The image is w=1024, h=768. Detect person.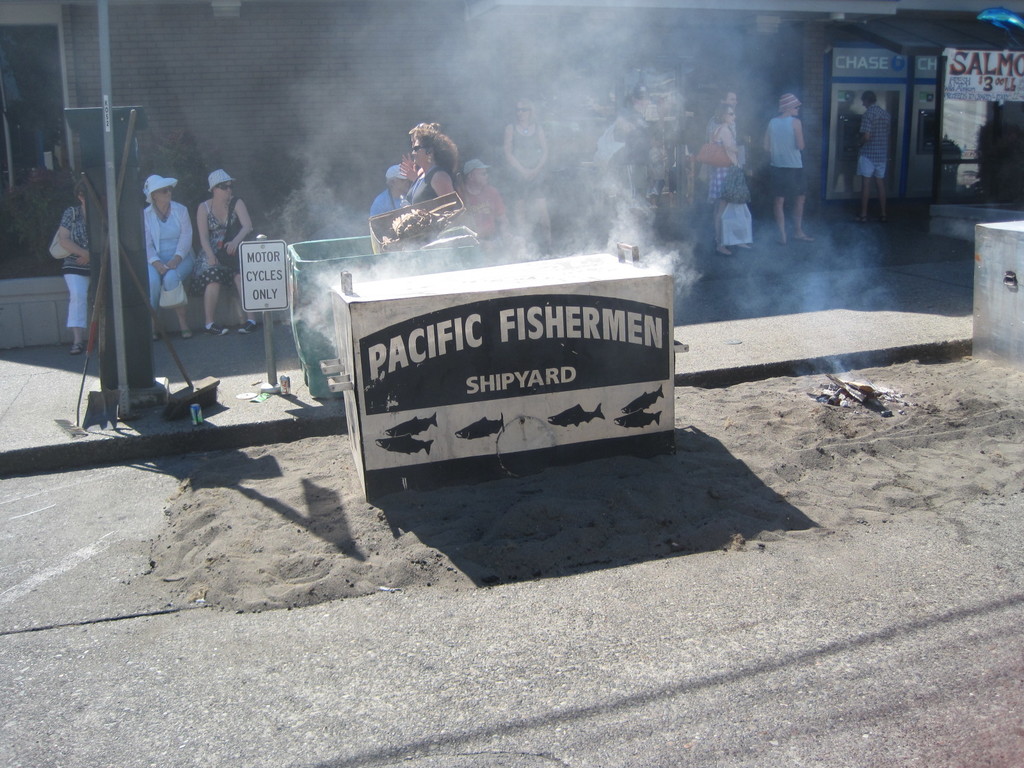
Detection: 395, 120, 462, 212.
